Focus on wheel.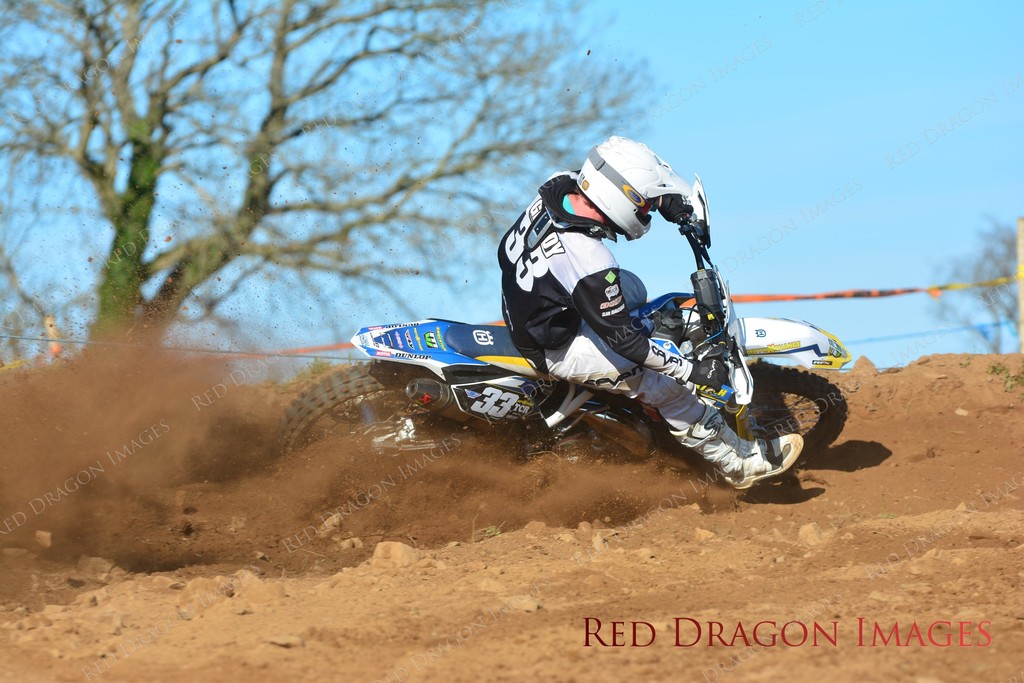
Focused at [269, 361, 480, 467].
